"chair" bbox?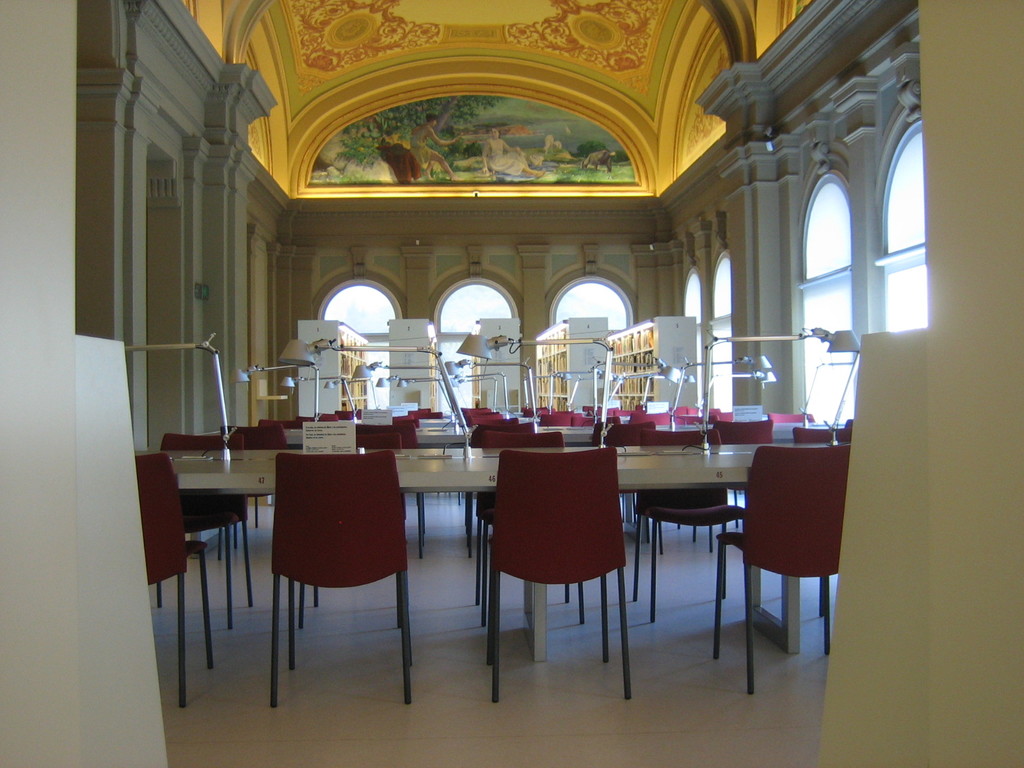
bbox(154, 433, 244, 627)
